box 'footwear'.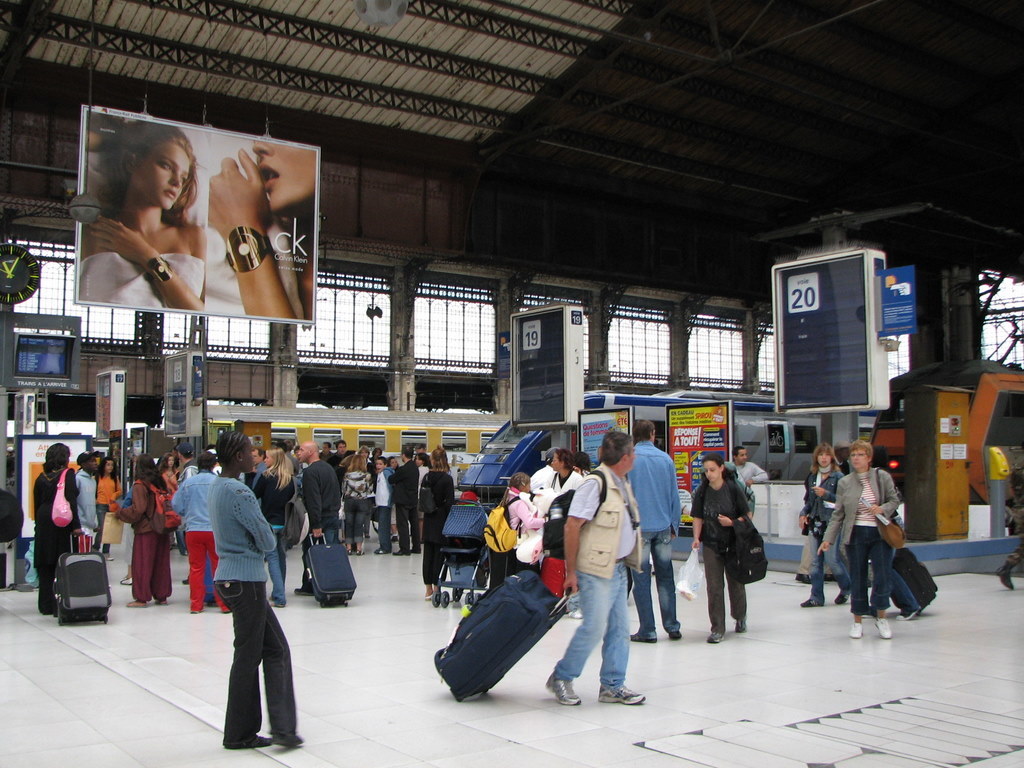
BBox(832, 590, 848, 605).
